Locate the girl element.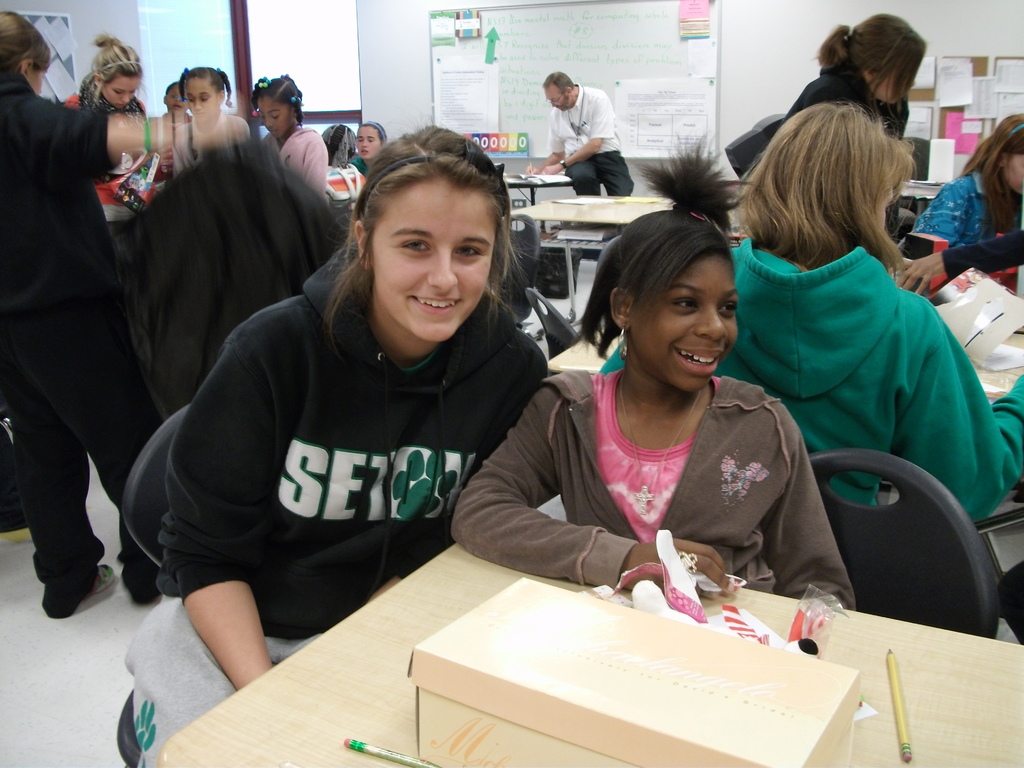
Element bbox: x1=899 y1=114 x2=1023 y2=289.
